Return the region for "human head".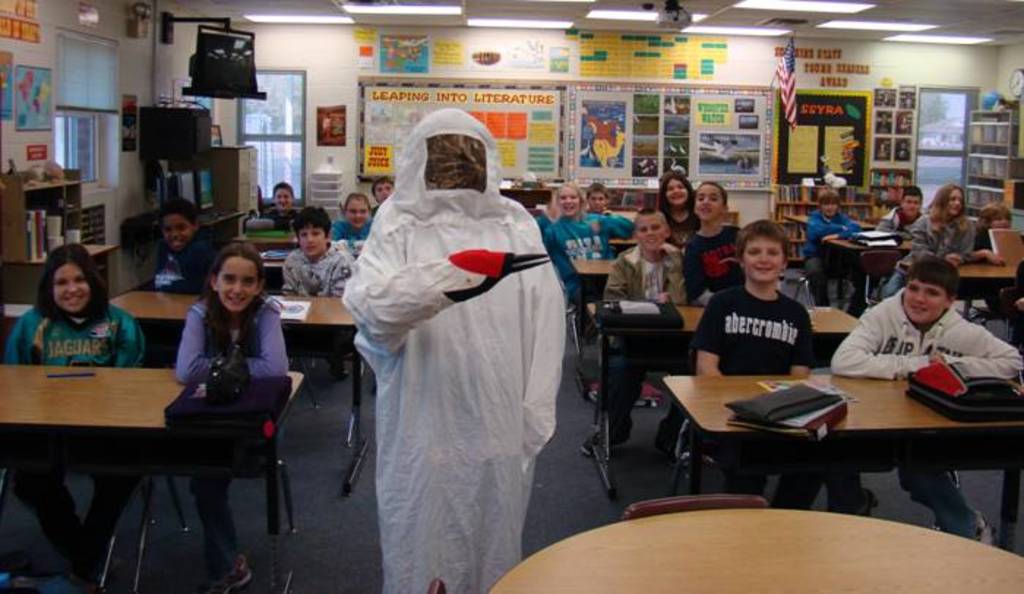
<bbox>818, 190, 838, 218</bbox>.
